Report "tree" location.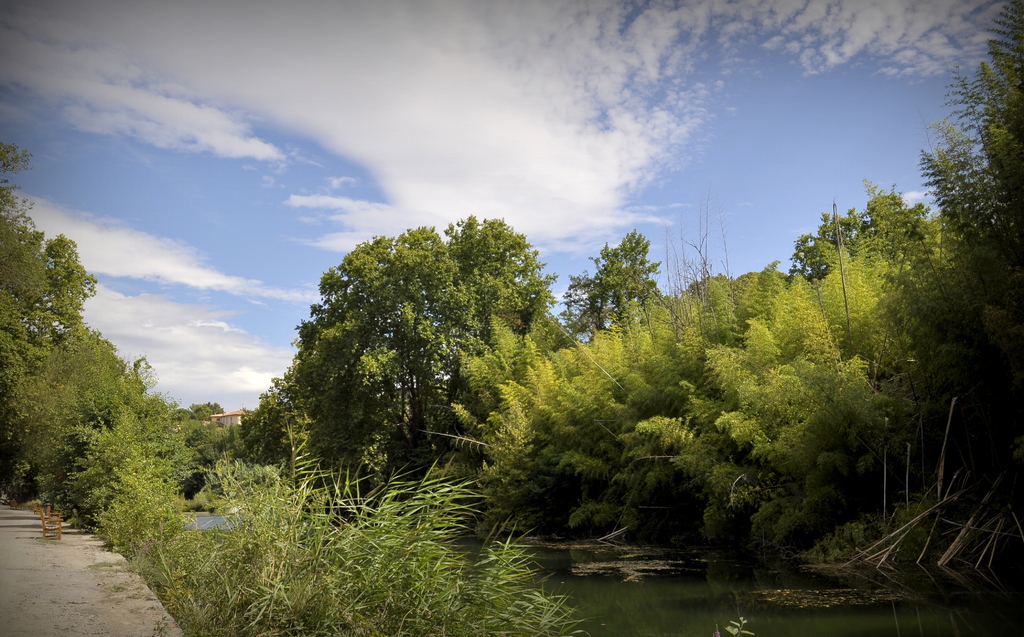
Report: 253 199 564 513.
